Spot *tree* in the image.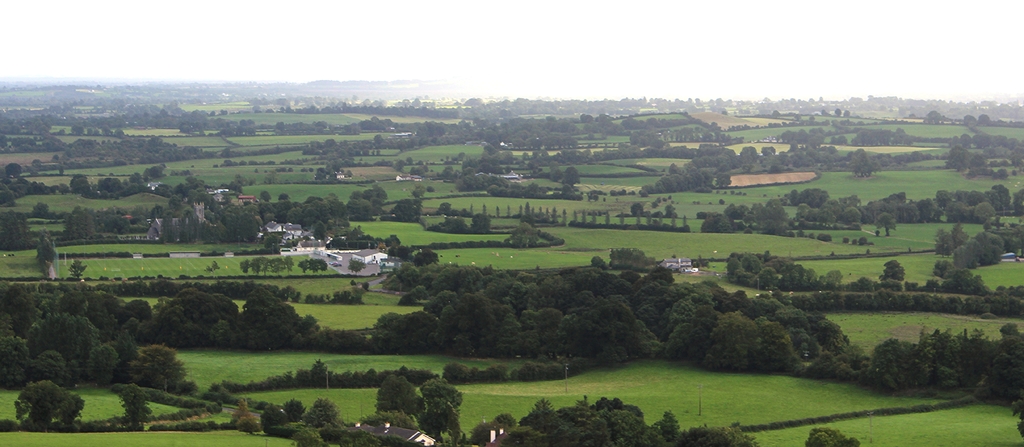
*tree* found at [468, 209, 493, 236].
